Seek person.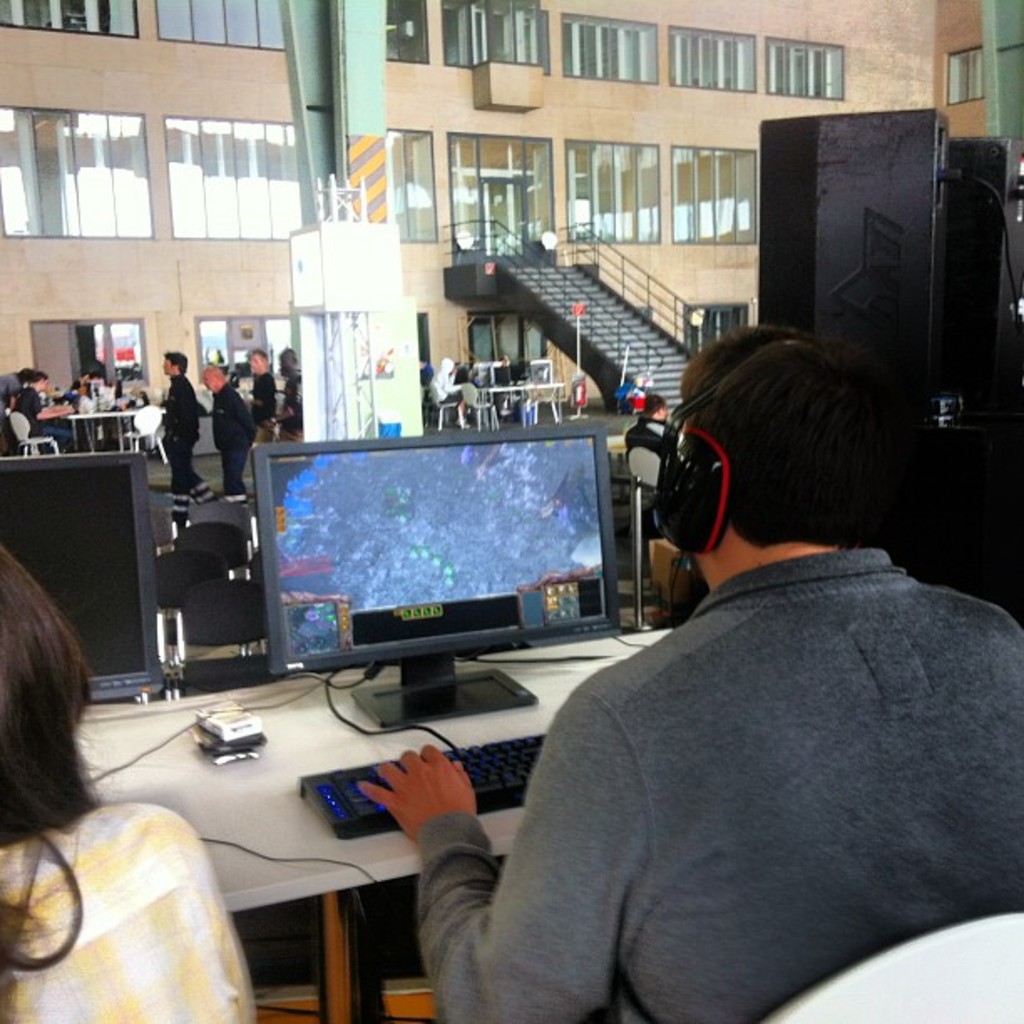
<bbox>244, 350, 281, 465</bbox>.
